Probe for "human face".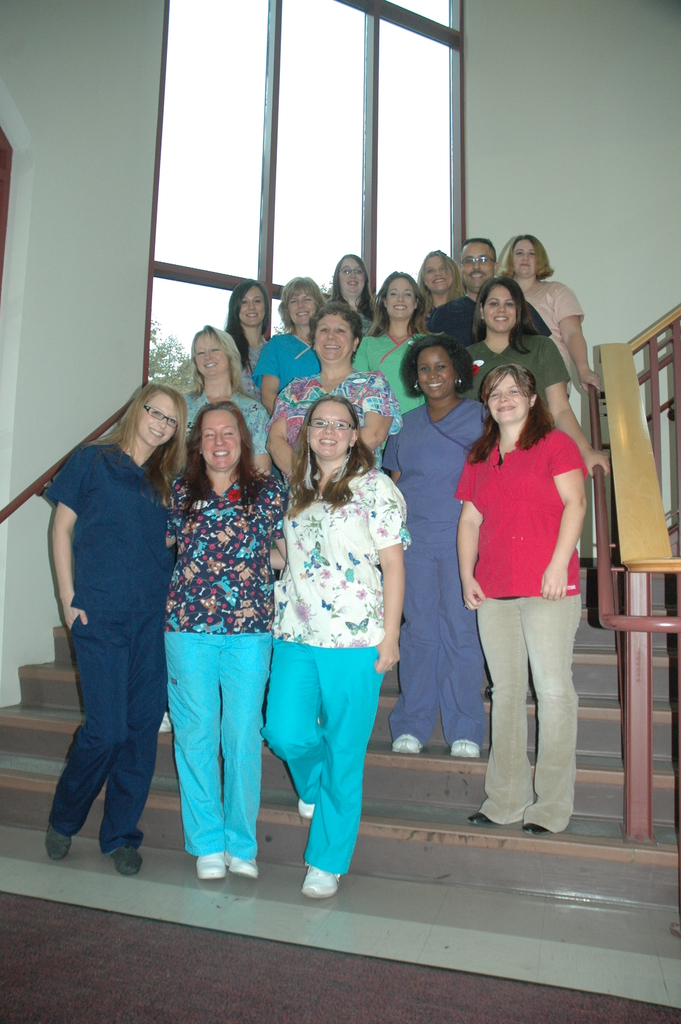
Probe result: {"x1": 418, "y1": 347, "x2": 452, "y2": 394}.
